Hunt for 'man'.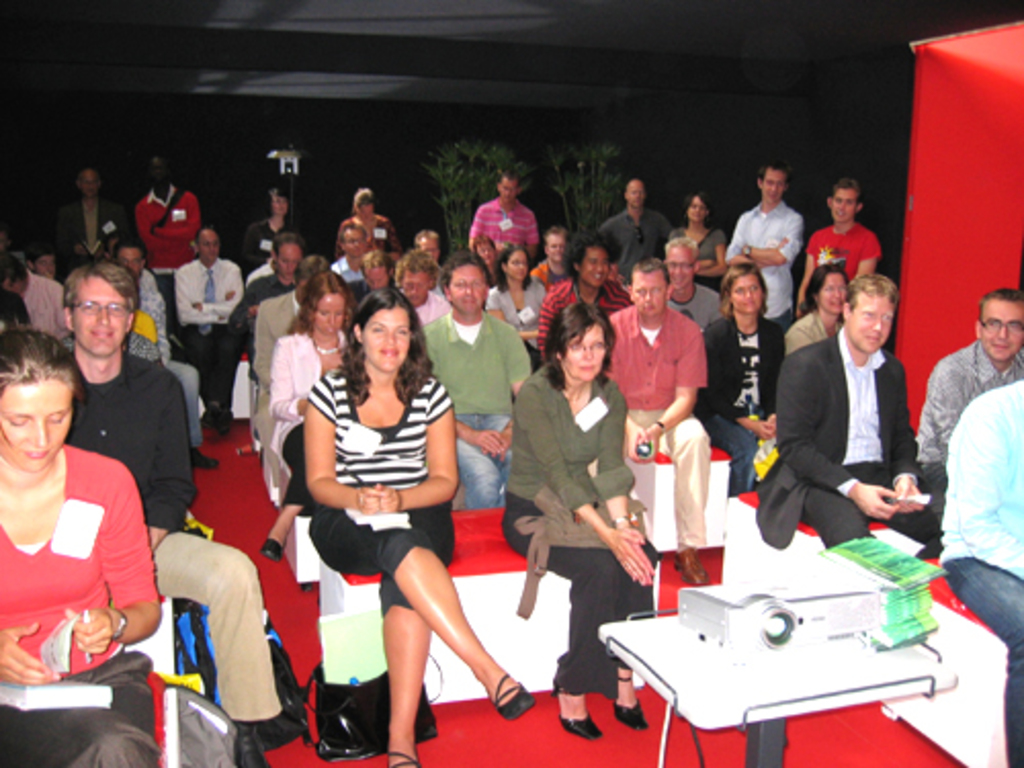
Hunted down at [x1=338, y1=221, x2=362, y2=279].
